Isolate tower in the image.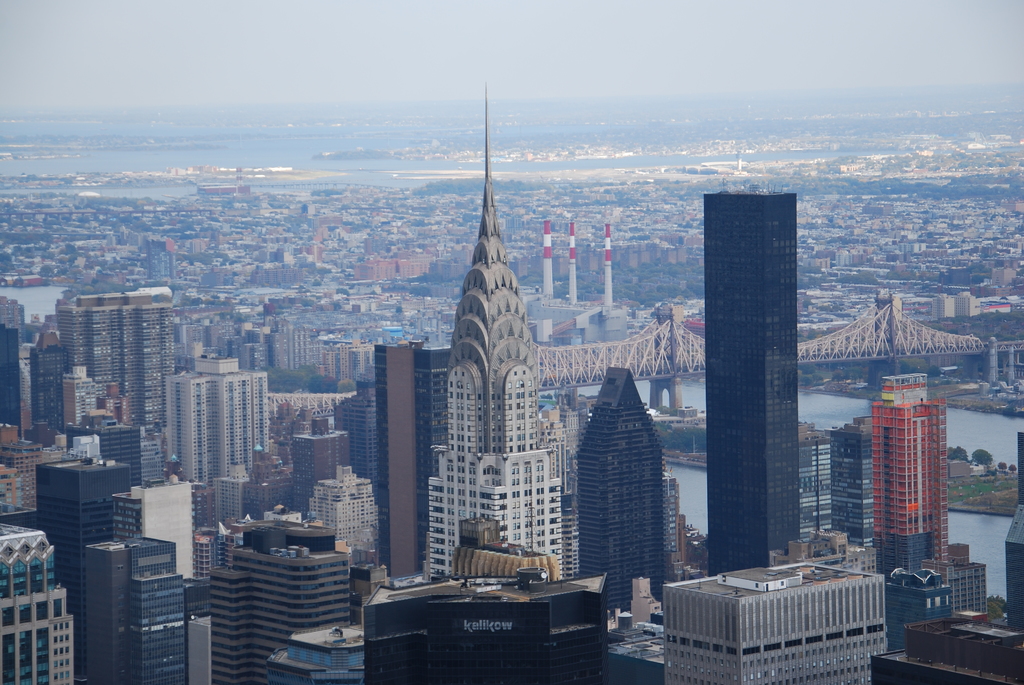
Isolated region: <bbox>28, 343, 65, 446</bbox>.
